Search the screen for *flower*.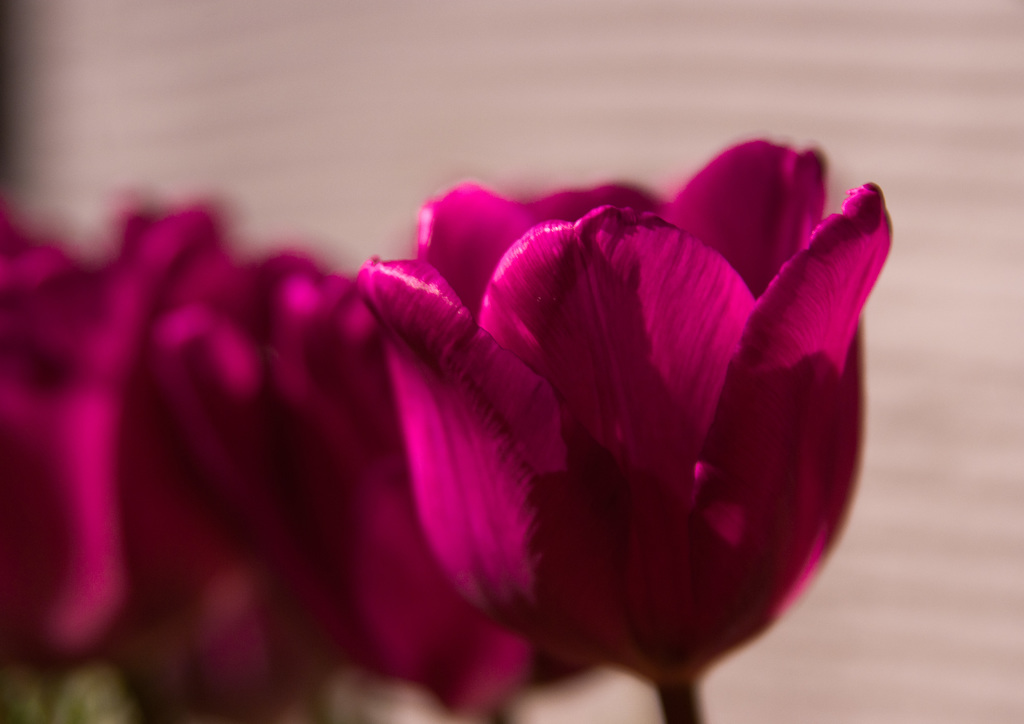
Found at bbox=(0, 207, 180, 672).
